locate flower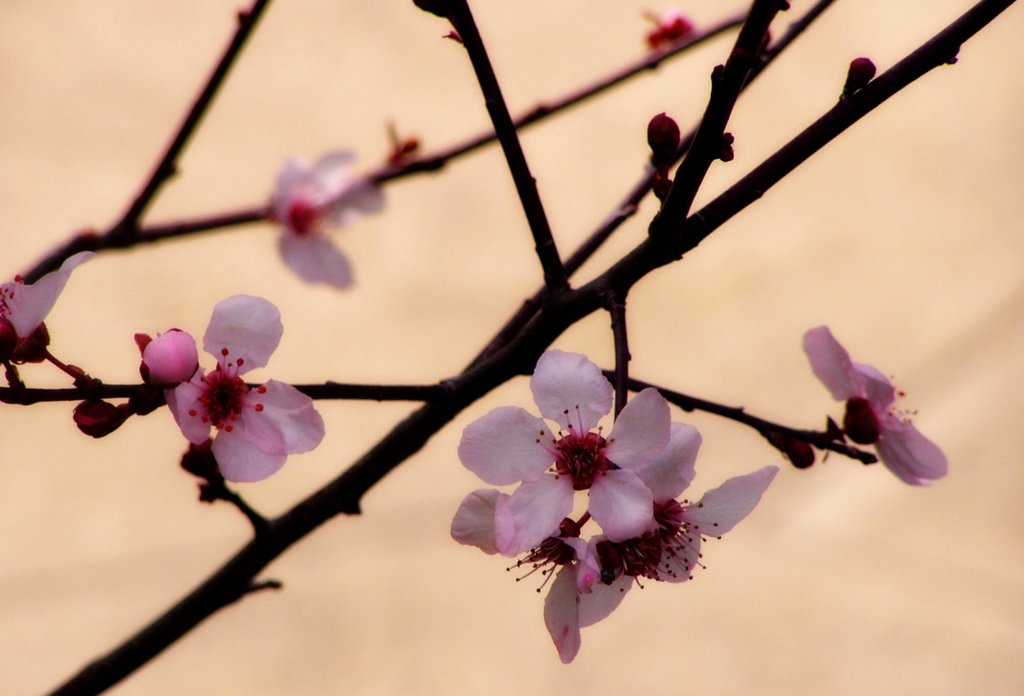
box(452, 424, 777, 658)
